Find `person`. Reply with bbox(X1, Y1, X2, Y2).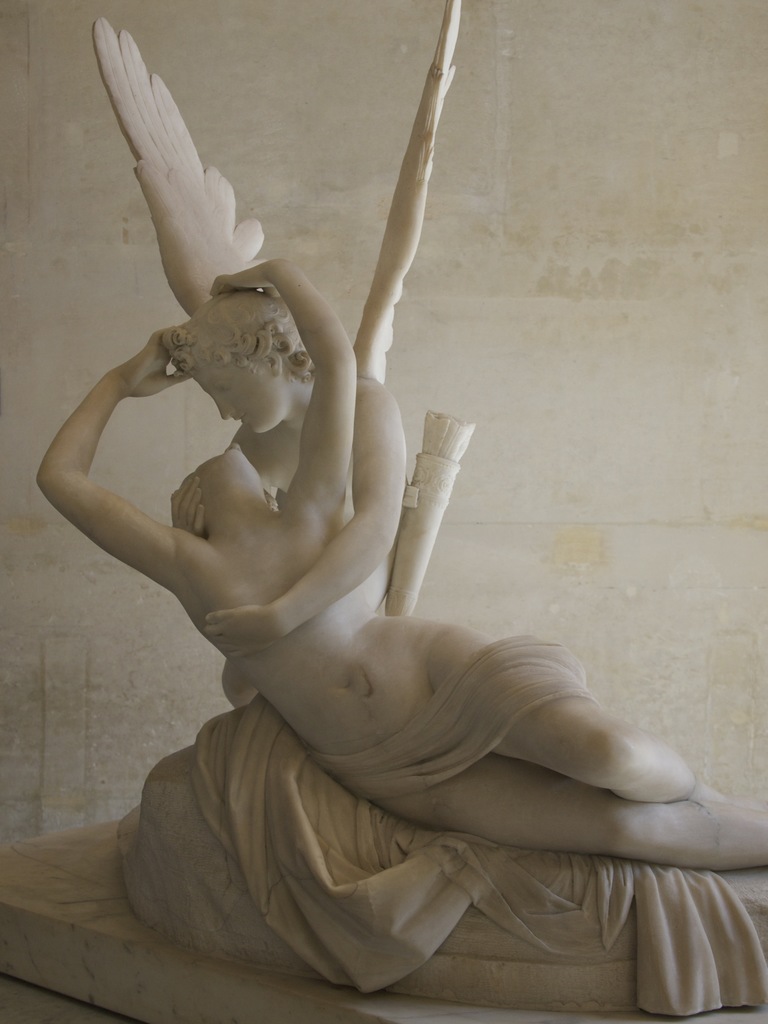
bbox(37, 255, 767, 876).
